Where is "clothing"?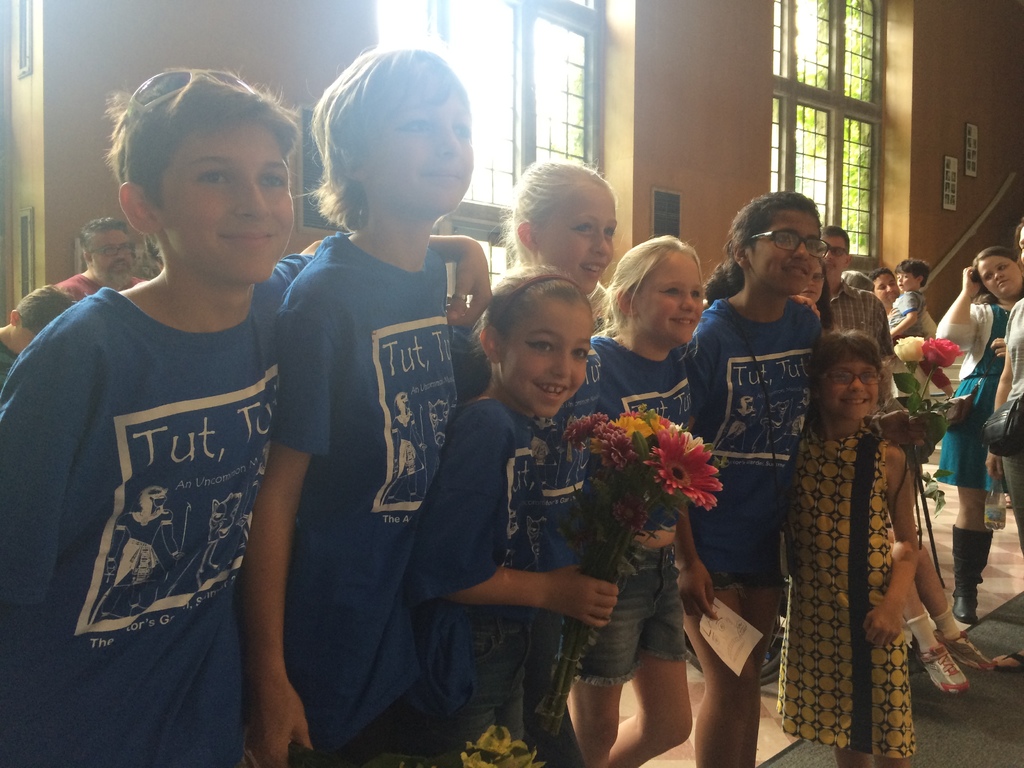
(x1=778, y1=420, x2=924, y2=766).
